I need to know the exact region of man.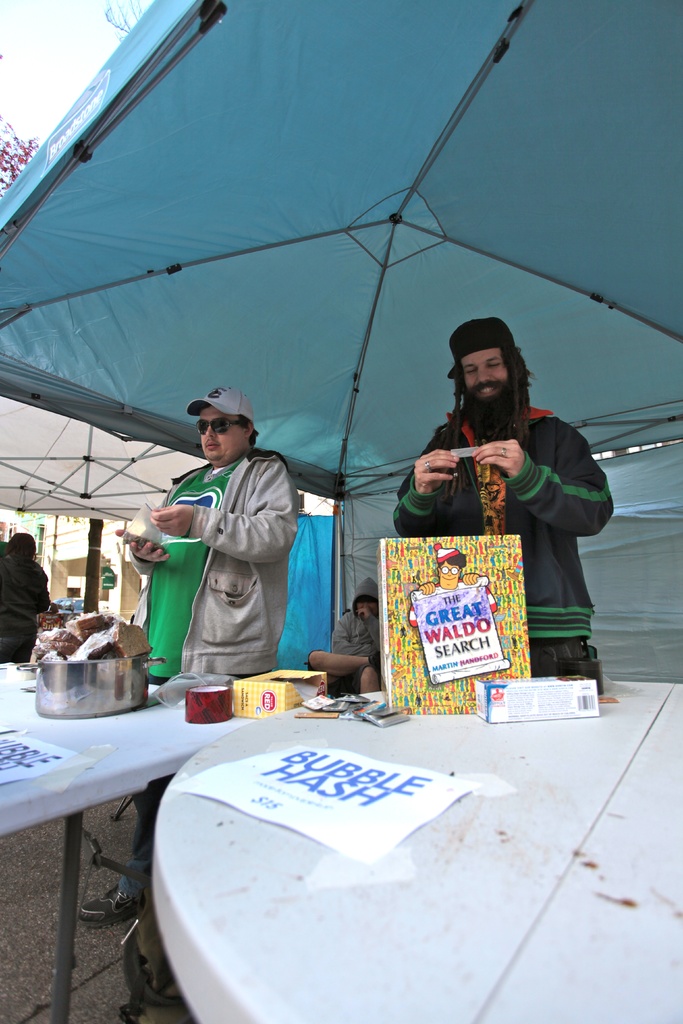
Region: 307/579/391/690.
